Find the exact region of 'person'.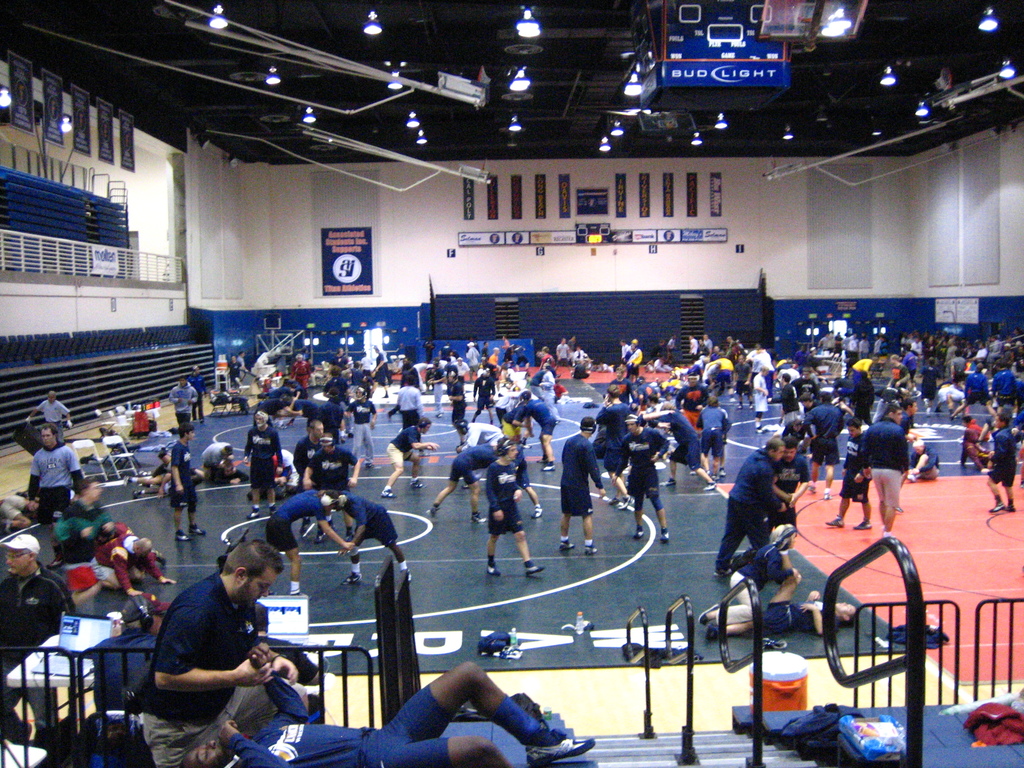
Exact region: {"x1": 496, "y1": 440, "x2": 544, "y2": 520}.
